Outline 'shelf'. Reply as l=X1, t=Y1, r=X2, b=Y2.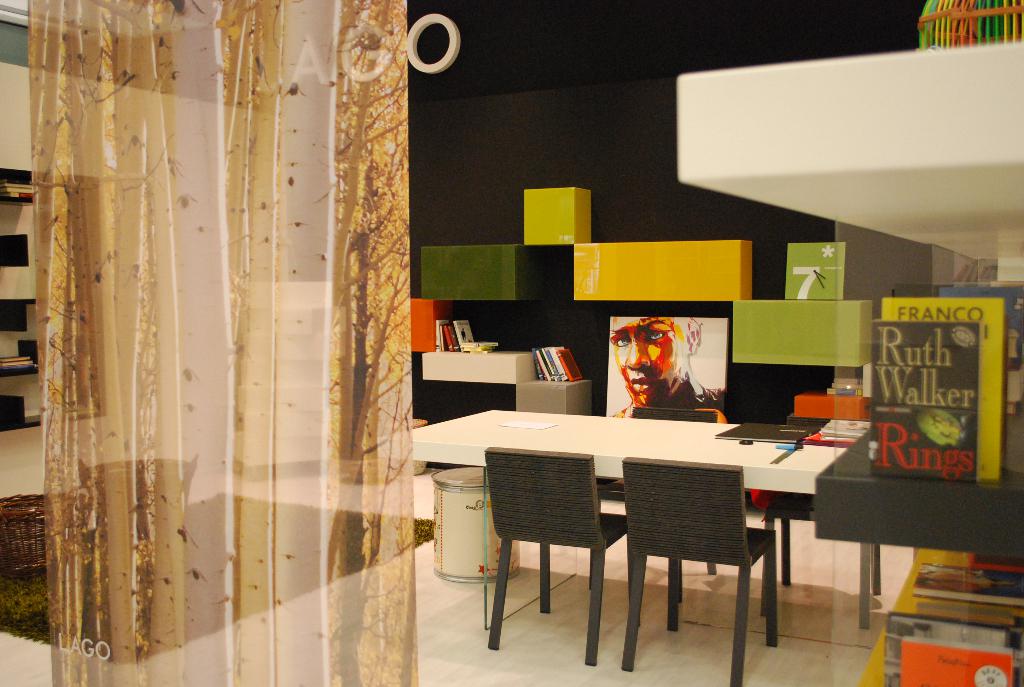
l=666, t=51, r=1023, b=686.
